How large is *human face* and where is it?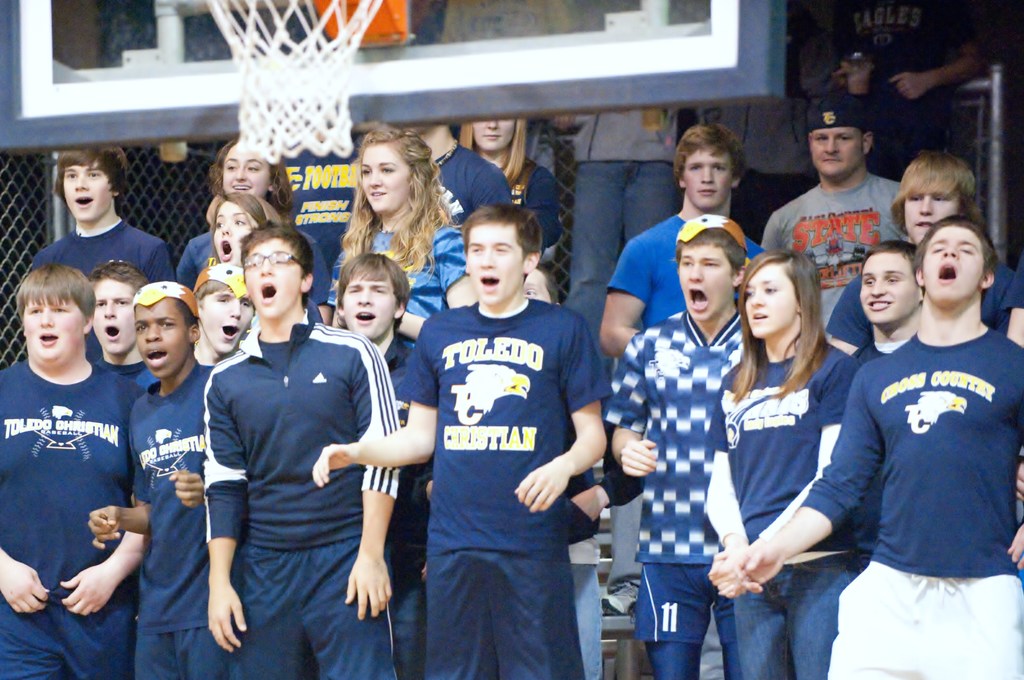
Bounding box: bbox=[465, 226, 520, 305].
